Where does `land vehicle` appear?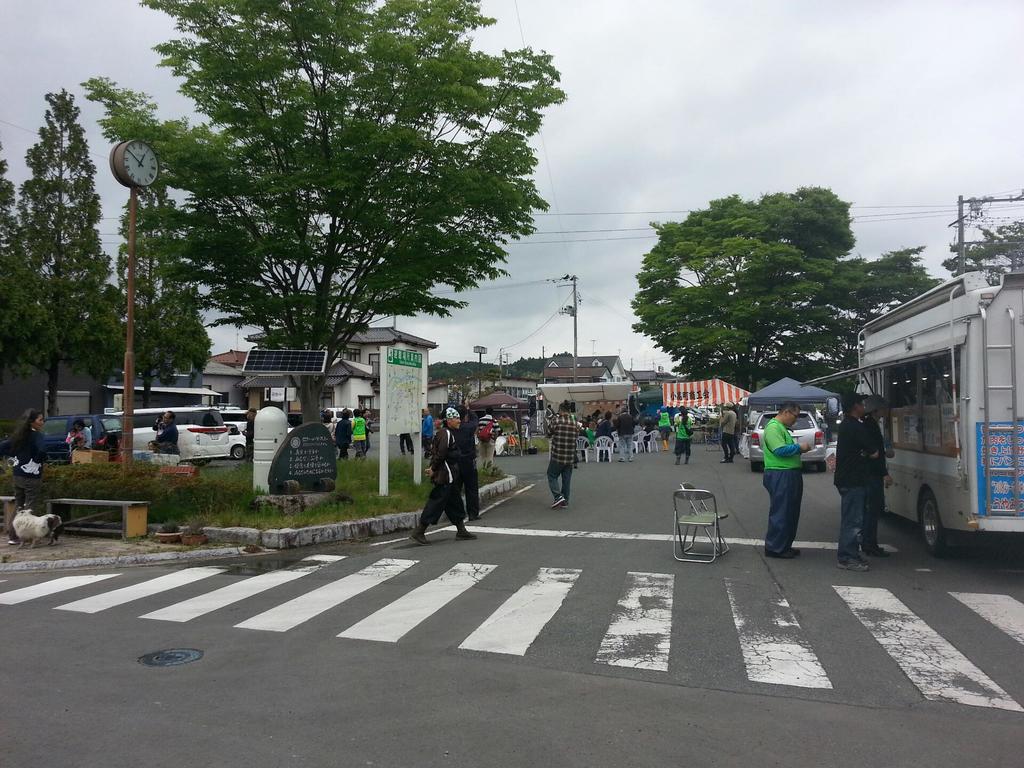
Appears at rect(0, 415, 125, 465).
